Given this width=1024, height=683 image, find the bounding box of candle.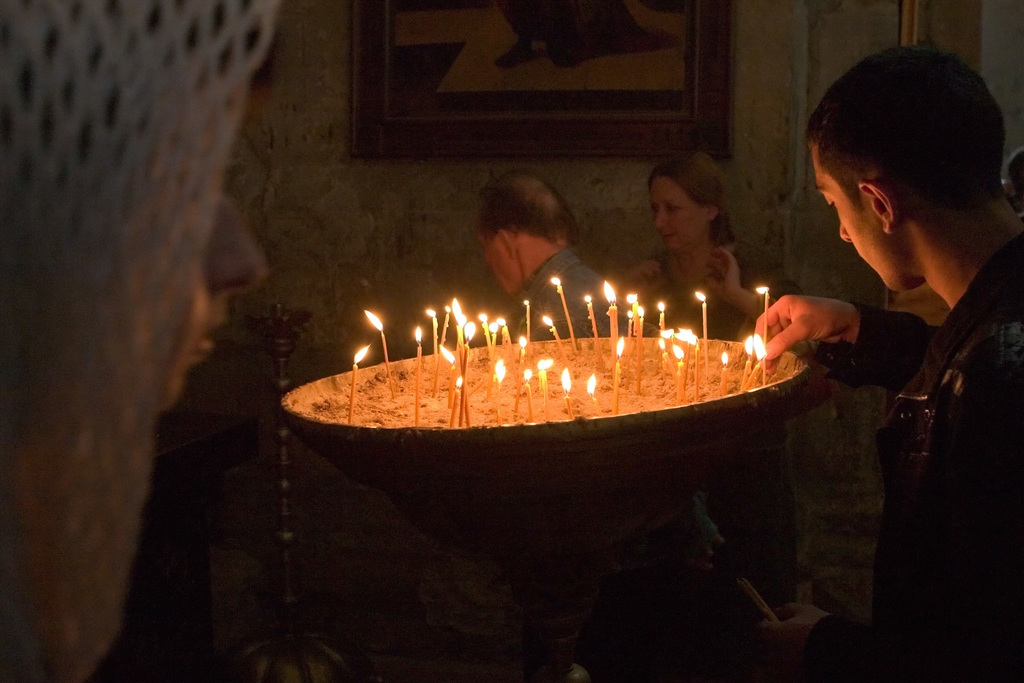
756,283,767,384.
